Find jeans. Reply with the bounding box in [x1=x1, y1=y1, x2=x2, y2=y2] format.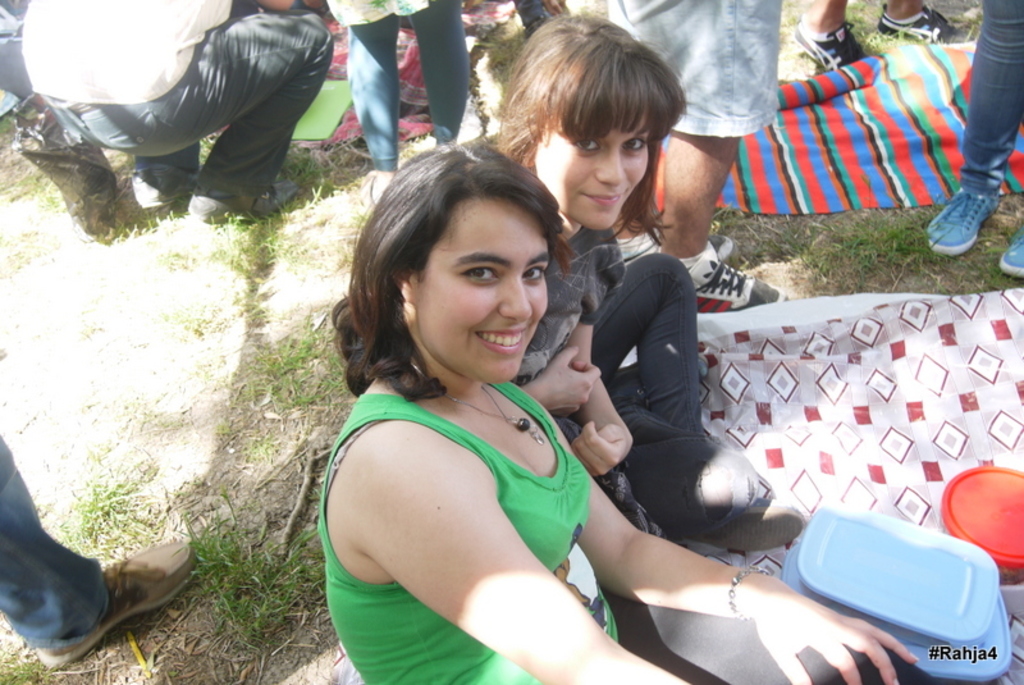
[x1=616, y1=255, x2=704, y2=429].
